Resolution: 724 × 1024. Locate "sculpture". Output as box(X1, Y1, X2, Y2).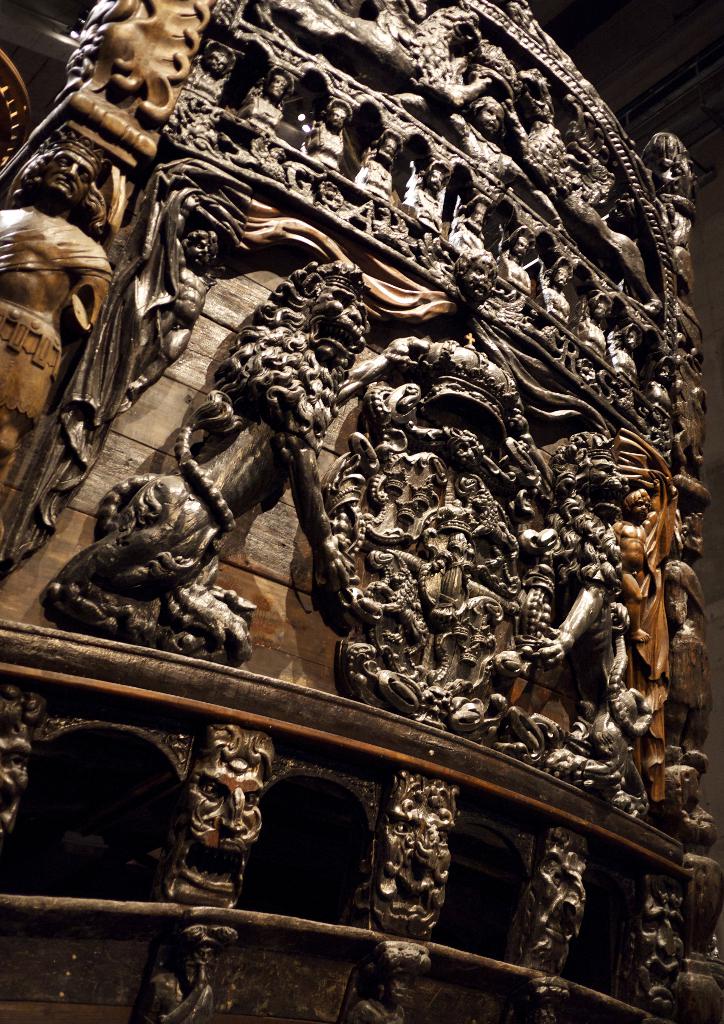
box(183, 43, 247, 102).
